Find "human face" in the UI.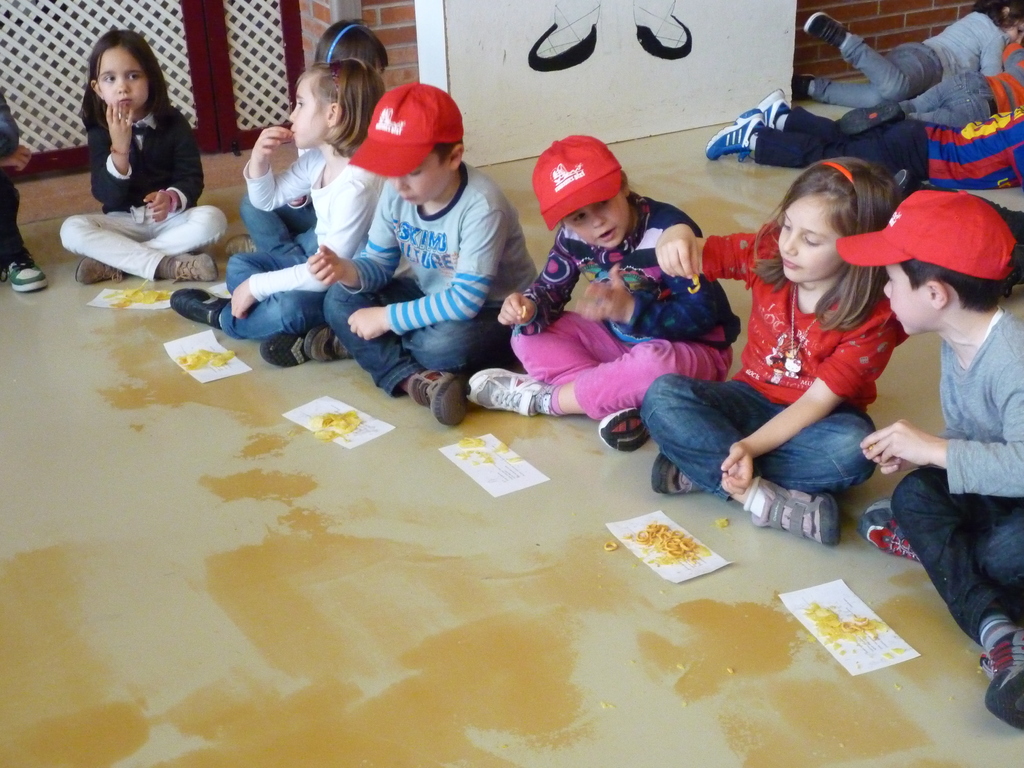
UI element at left=97, top=45, right=147, bottom=113.
